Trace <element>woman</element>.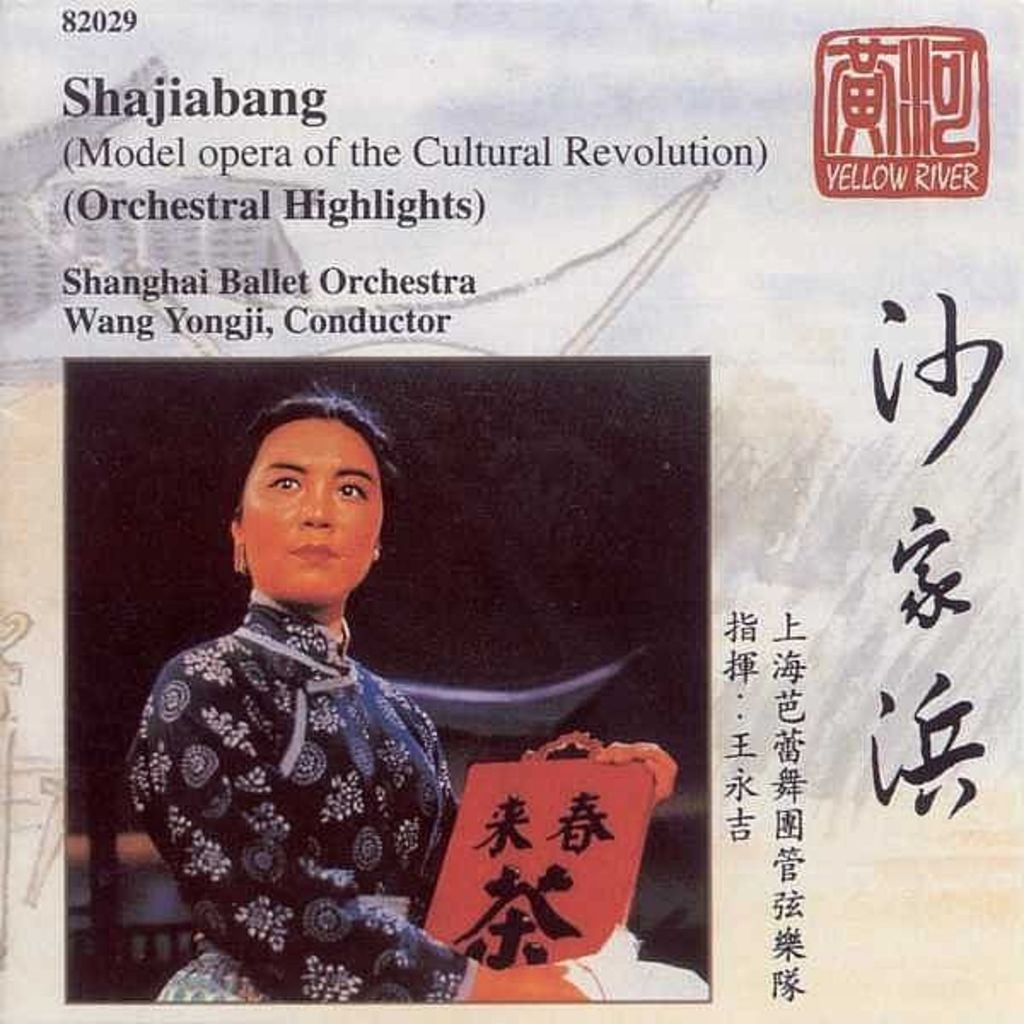
Traced to l=114, t=369, r=563, b=1023.
